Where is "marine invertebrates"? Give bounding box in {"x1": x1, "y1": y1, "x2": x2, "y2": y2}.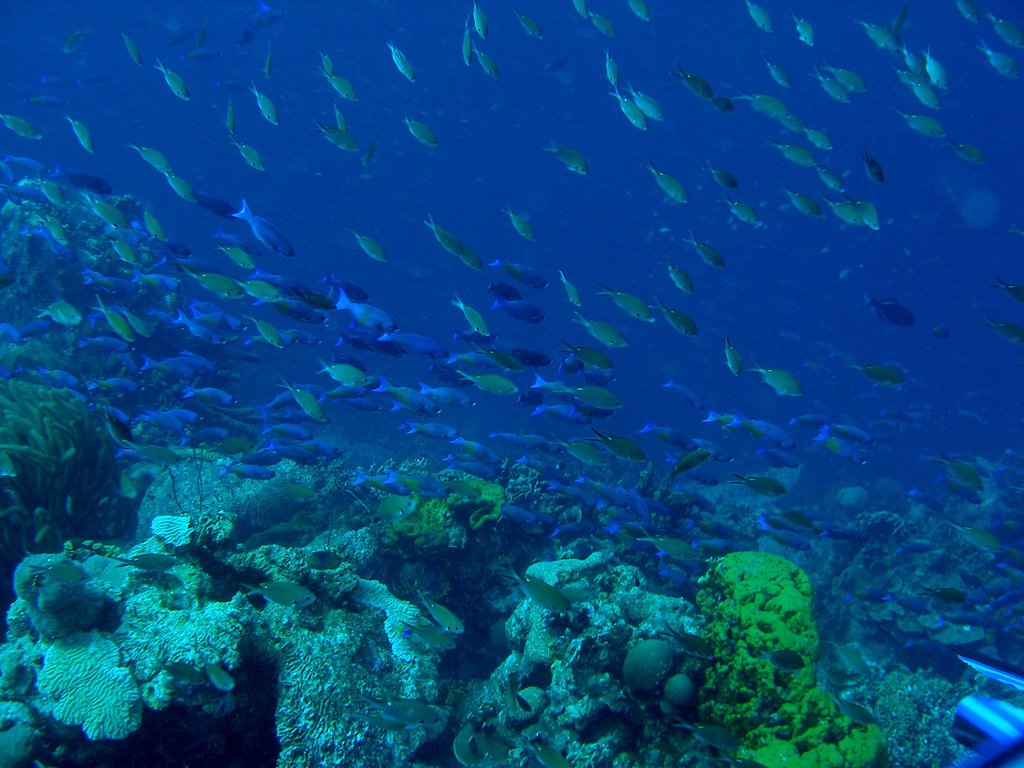
{"x1": 909, "y1": 609, "x2": 947, "y2": 628}.
